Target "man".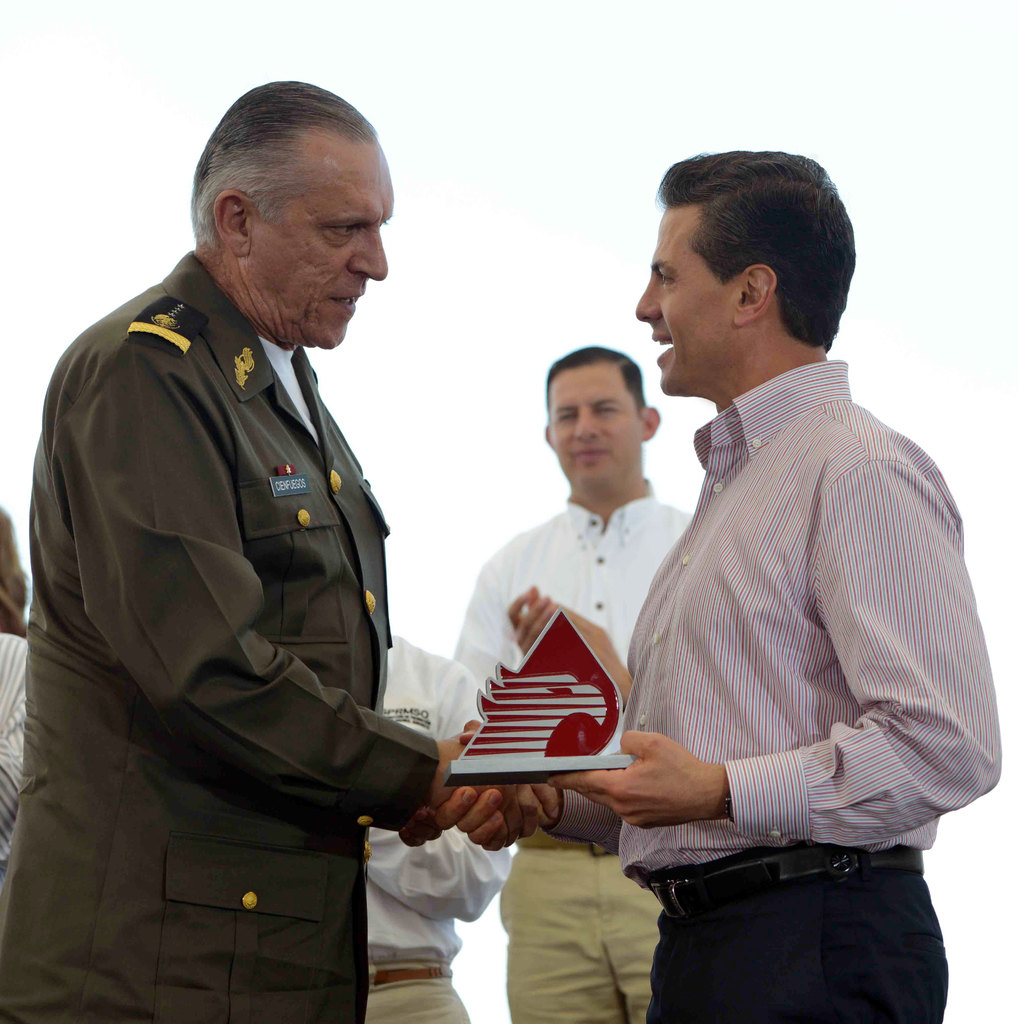
Target region: x1=488, y1=346, x2=698, y2=1023.
